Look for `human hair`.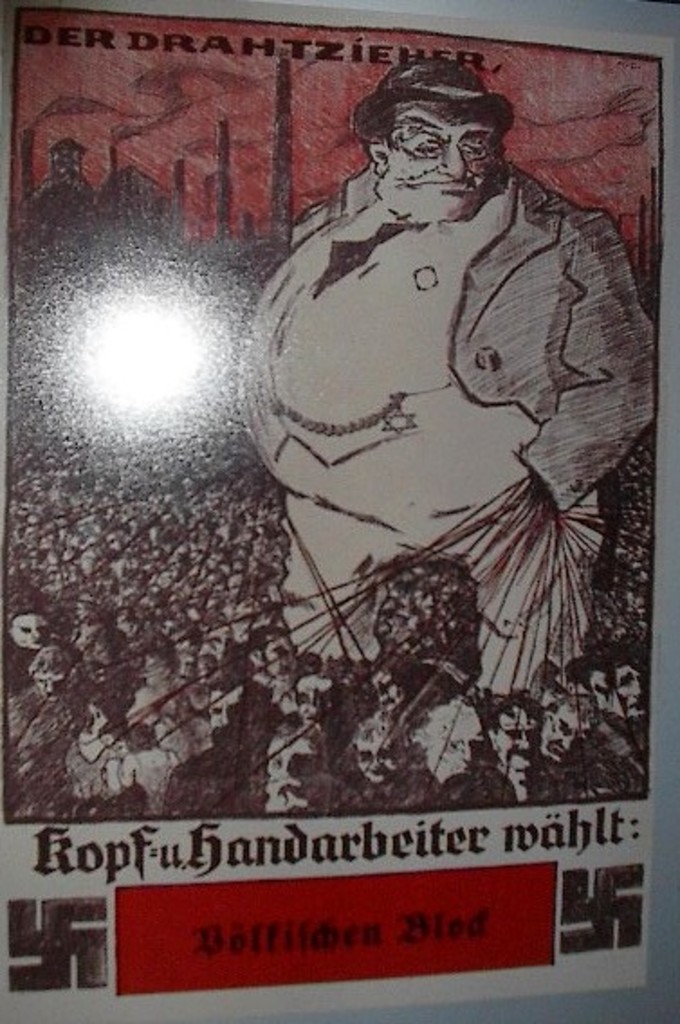
Found: x1=278 y1=714 x2=332 y2=766.
